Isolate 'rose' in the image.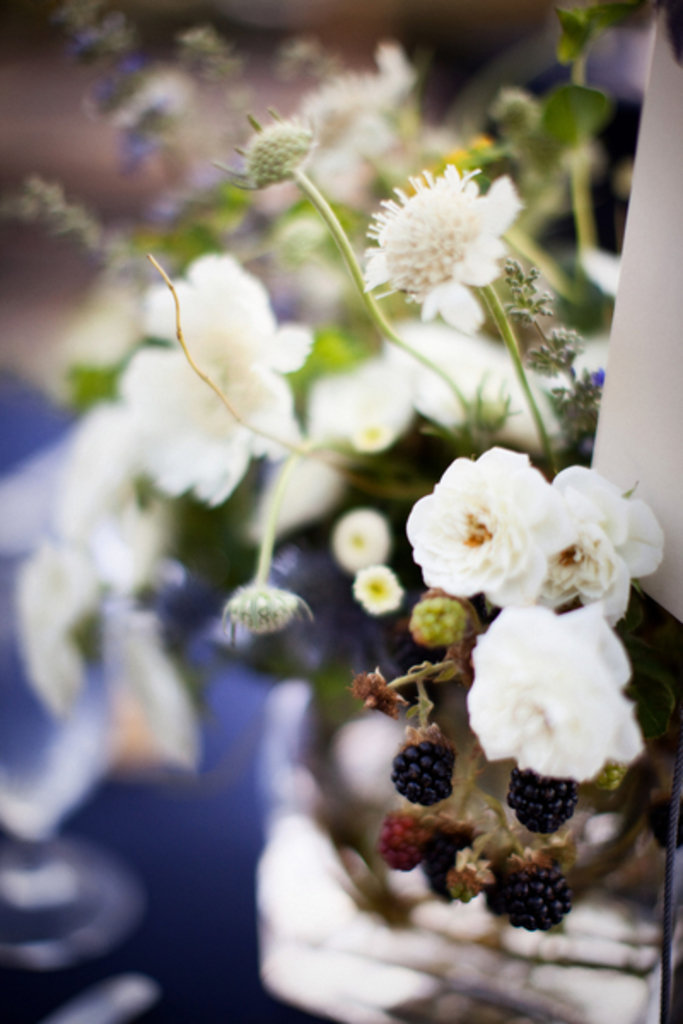
Isolated region: box=[403, 447, 575, 611].
